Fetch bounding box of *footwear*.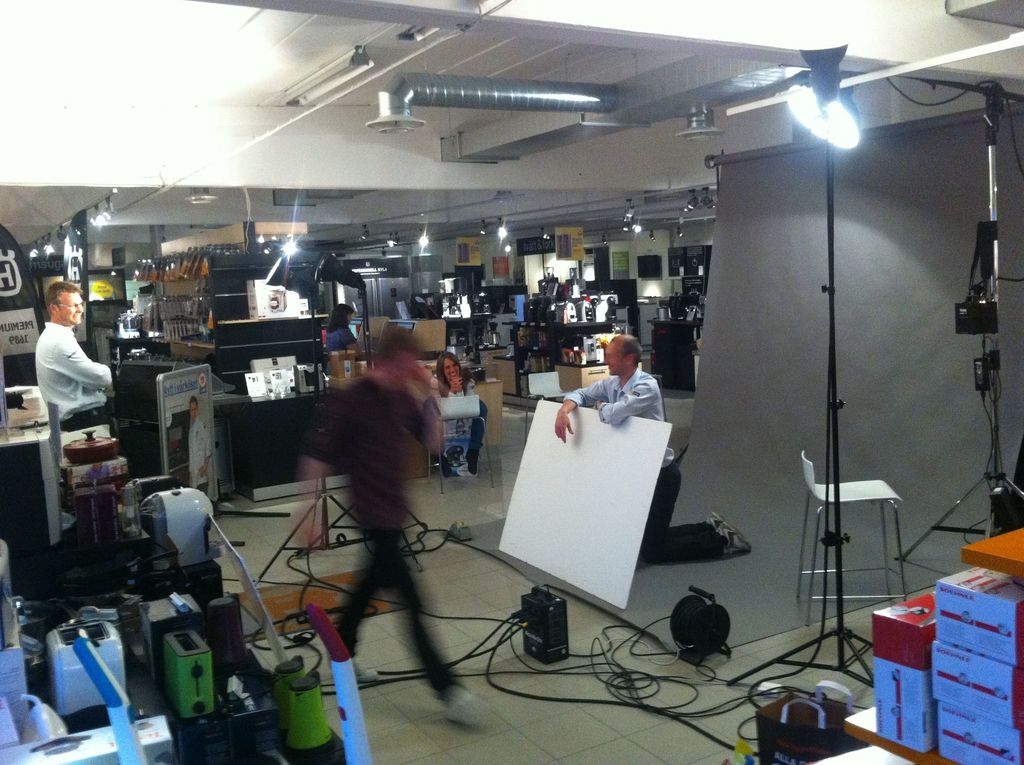
Bbox: <bbox>719, 522, 755, 555</bbox>.
